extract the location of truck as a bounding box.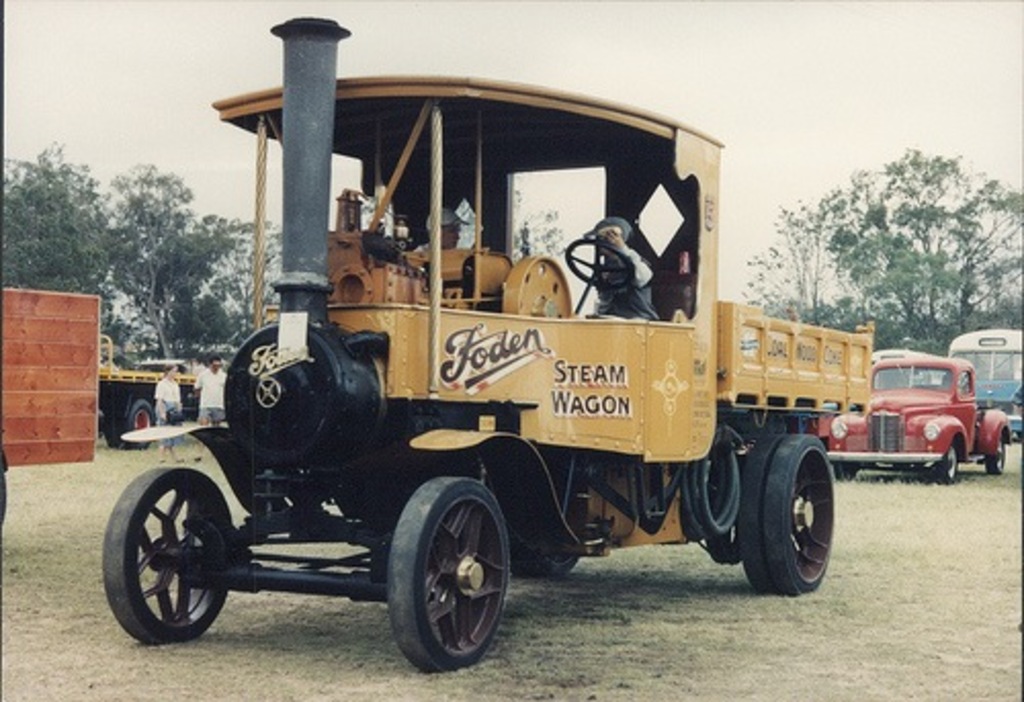
BBox(96, 16, 877, 667).
